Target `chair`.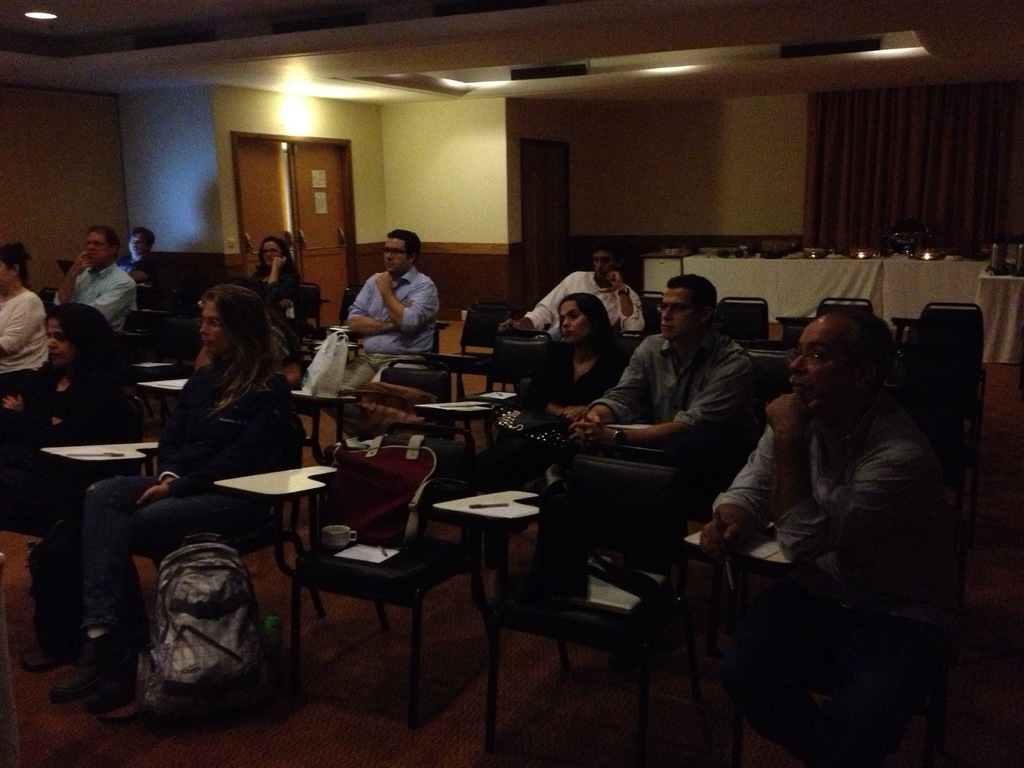
Target region: region(431, 455, 694, 767).
